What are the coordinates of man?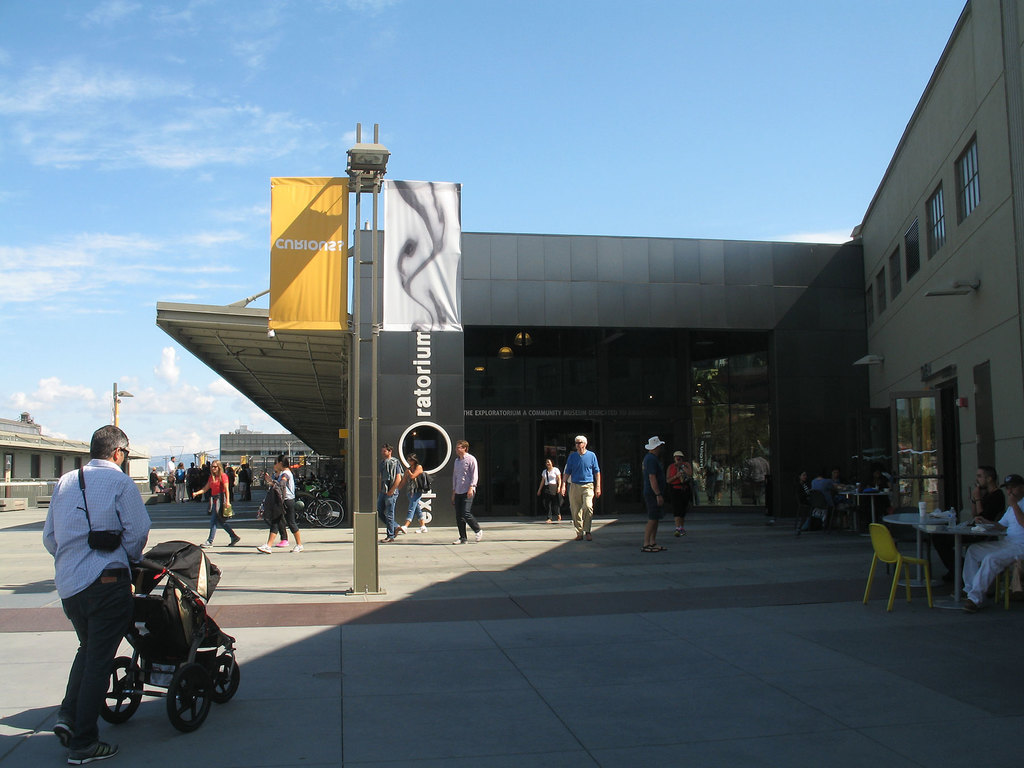
box(950, 476, 1023, 610).
